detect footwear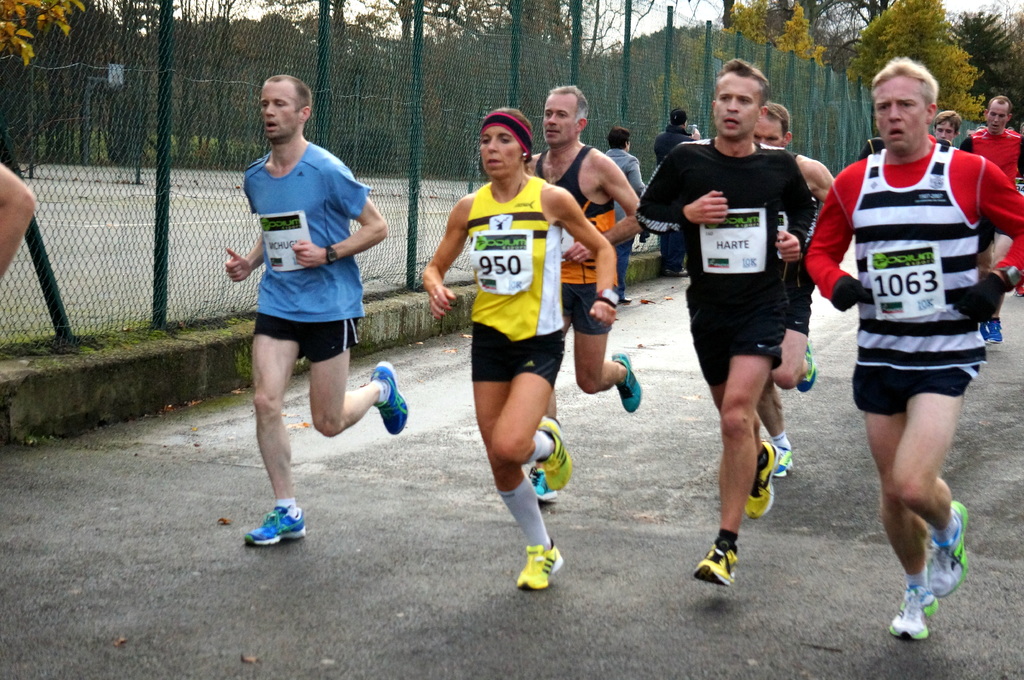
bbox=(770, 442, 789, 477)
